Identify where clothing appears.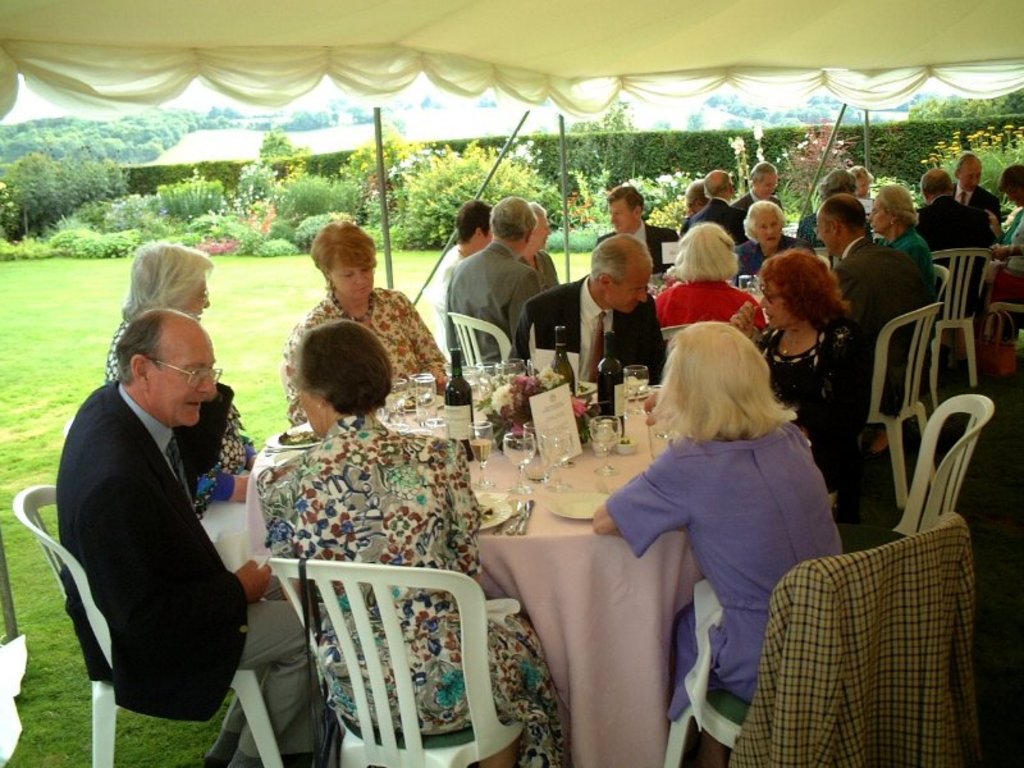
Appears at bbox=[255, 410, 564, 767].
